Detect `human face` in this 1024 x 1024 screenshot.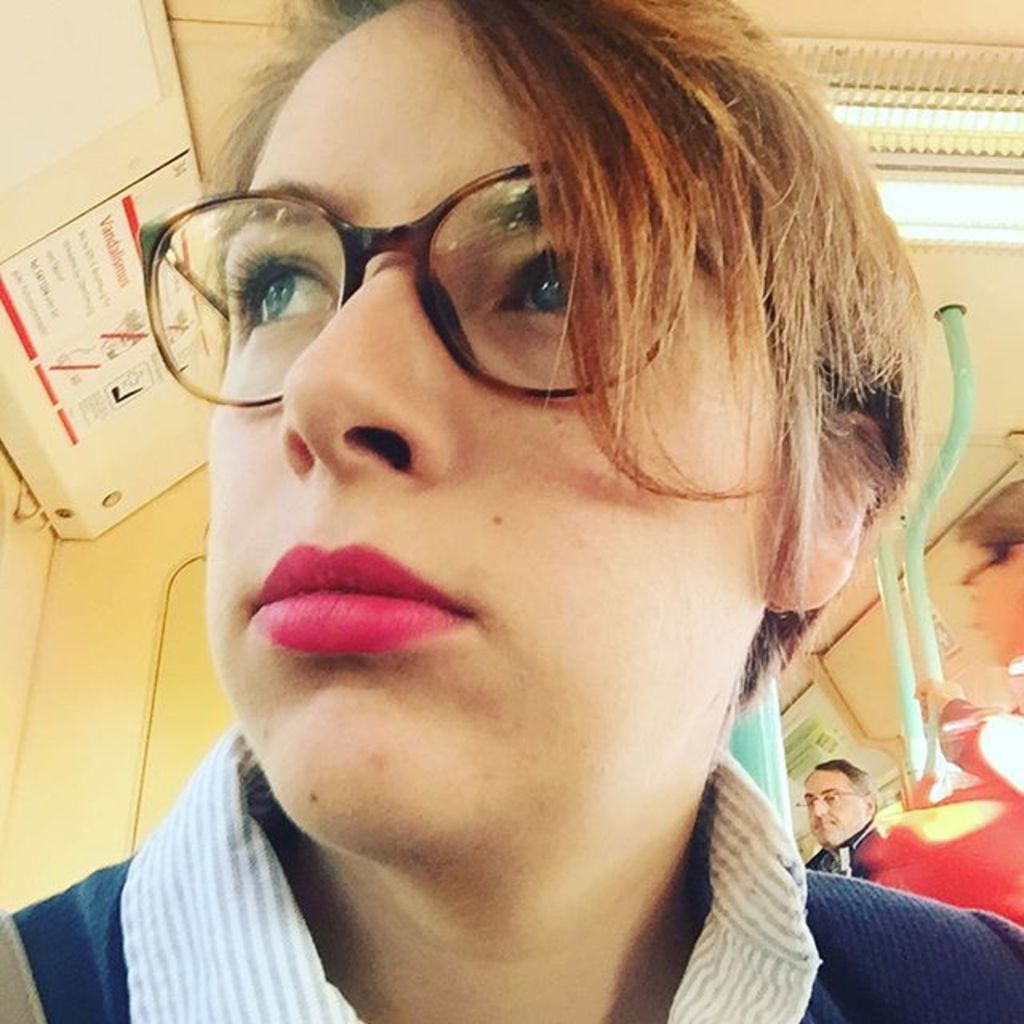
Detection: (213,0,778,853).
